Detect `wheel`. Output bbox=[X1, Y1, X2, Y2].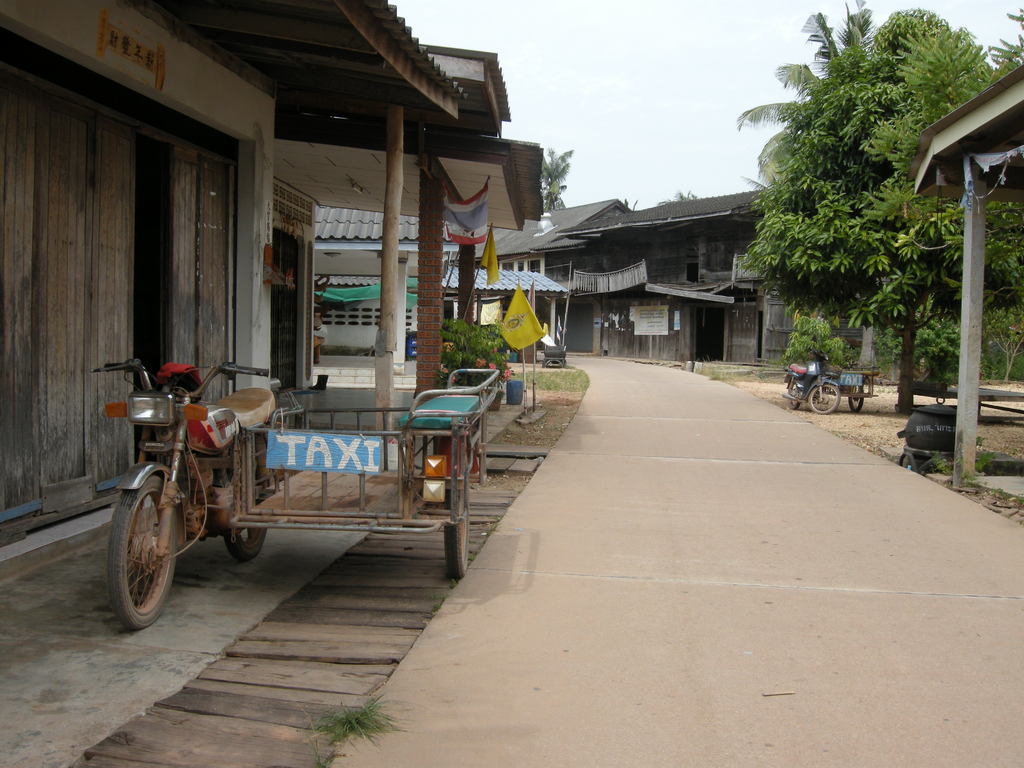
bbox=[789, 387, 800, 406].
